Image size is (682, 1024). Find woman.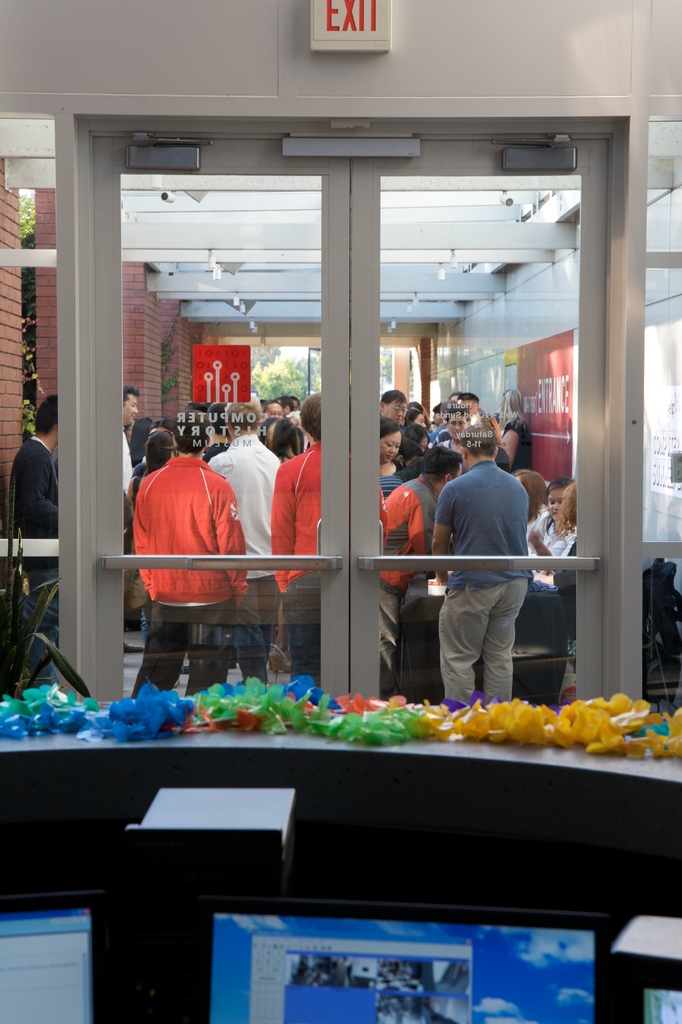
380/413/405/552.
